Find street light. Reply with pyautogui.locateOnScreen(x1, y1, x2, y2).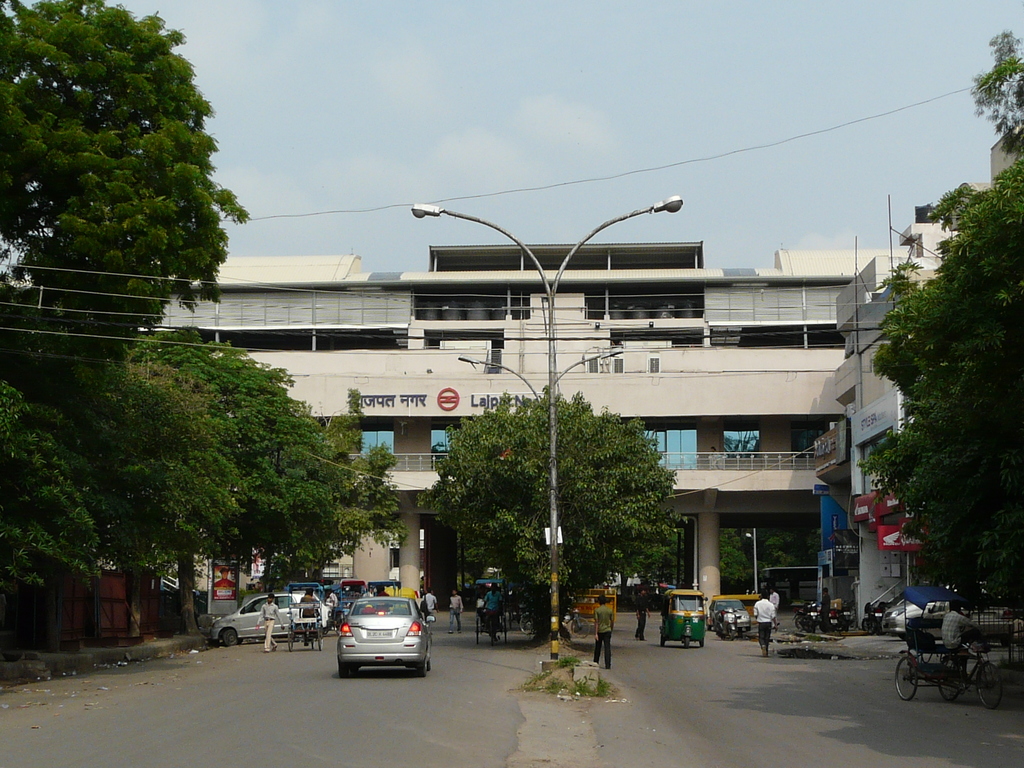
pyautogui.locateOnScreen(407, 185, 684, 666).
